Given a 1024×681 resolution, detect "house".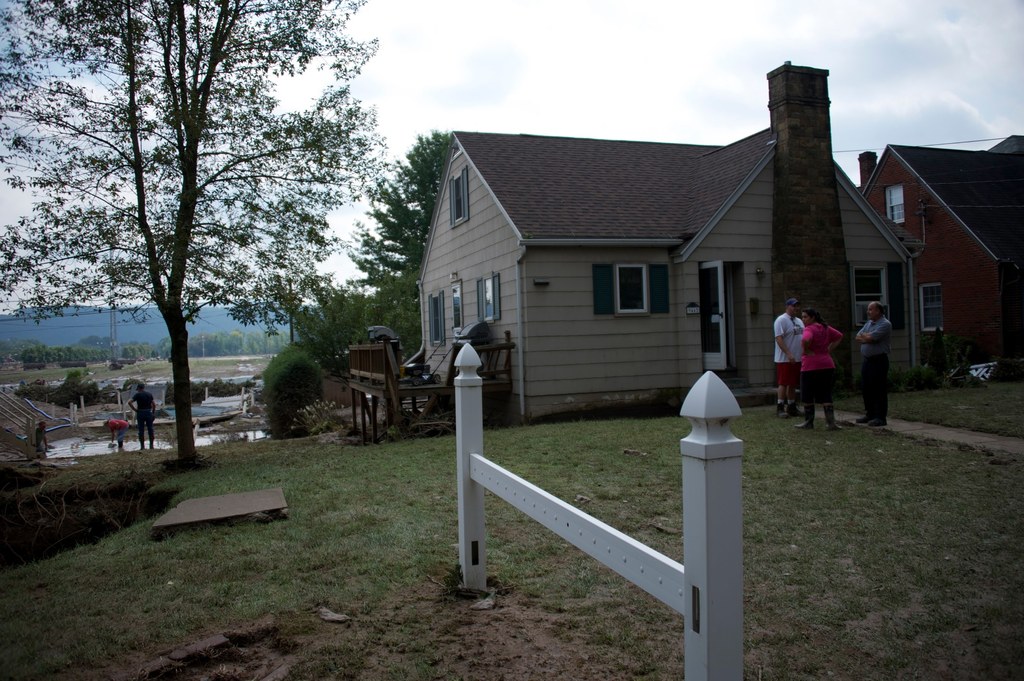
x1=423 y1=92 x2=931 y2=437.
